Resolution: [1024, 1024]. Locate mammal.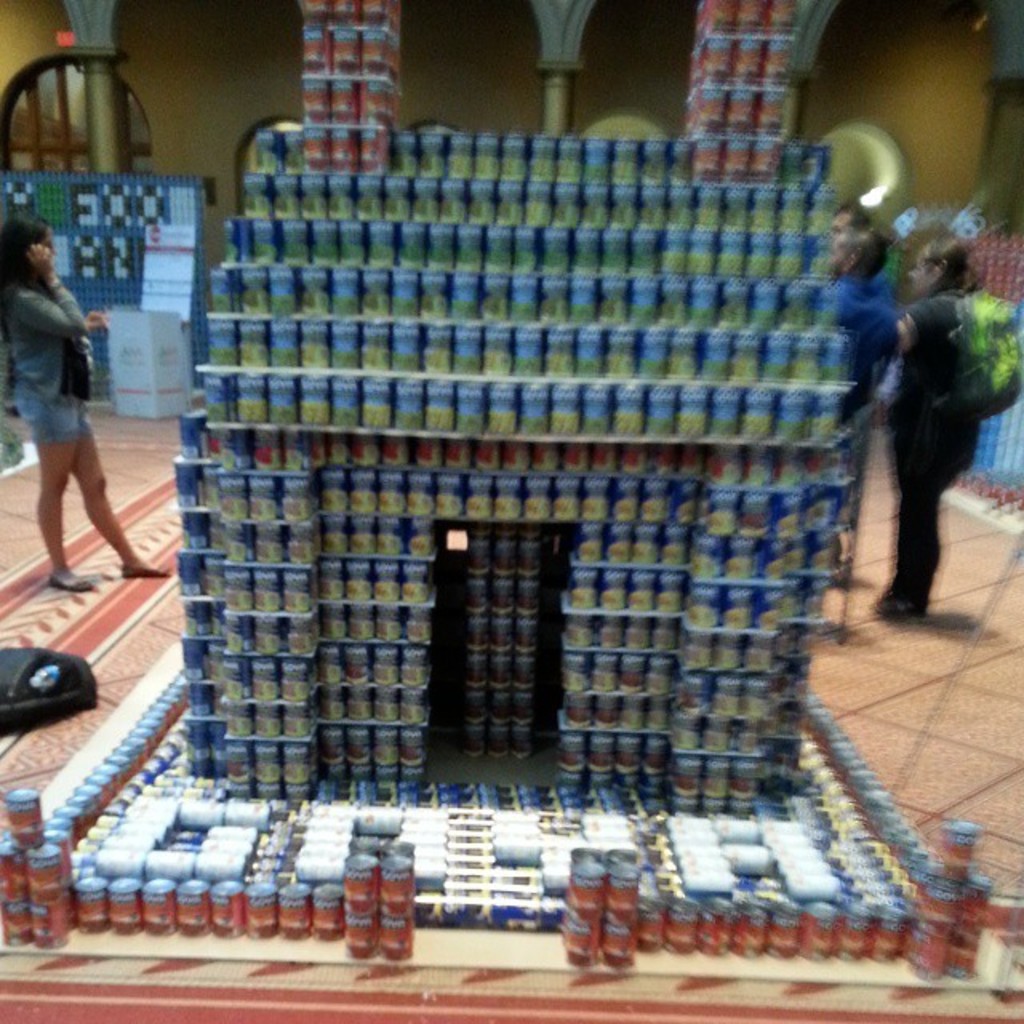
837, 200, 885, 245.
